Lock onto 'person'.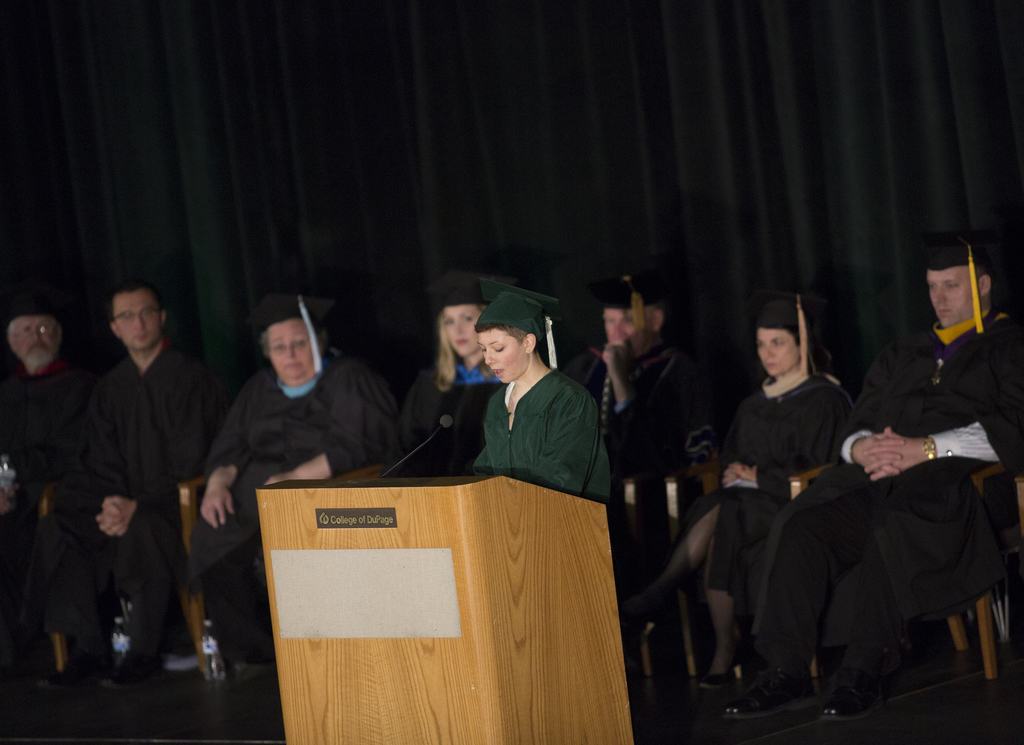
Locked: Rect(765, 237, 1013, 693).
